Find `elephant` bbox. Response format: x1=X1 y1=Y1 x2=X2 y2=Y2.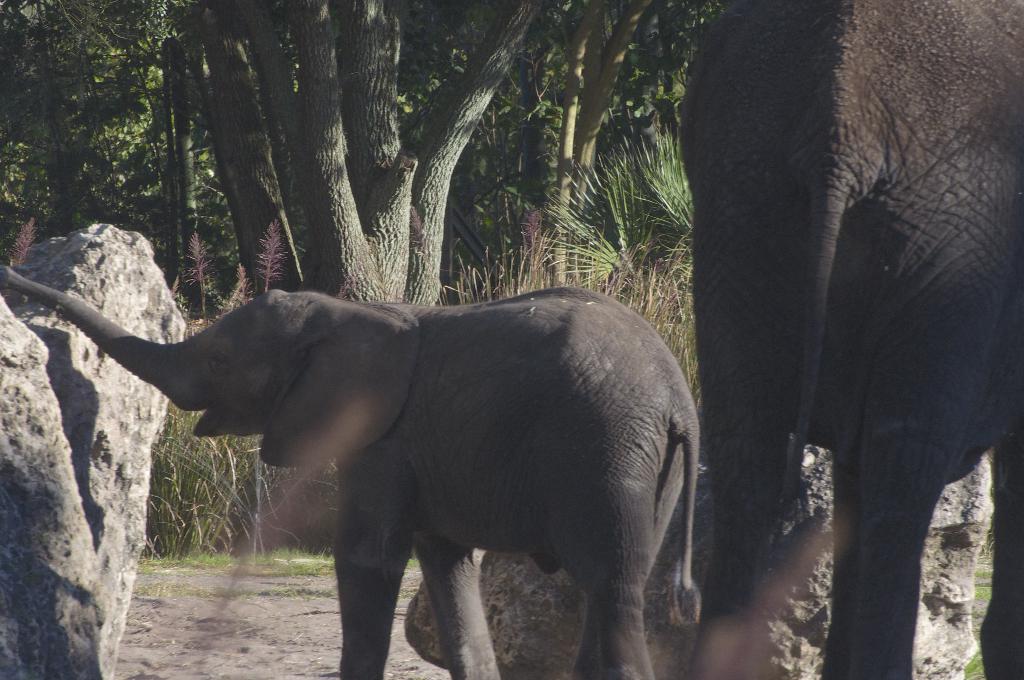
x1=686 y1=0 x2=1023 y2=679.
